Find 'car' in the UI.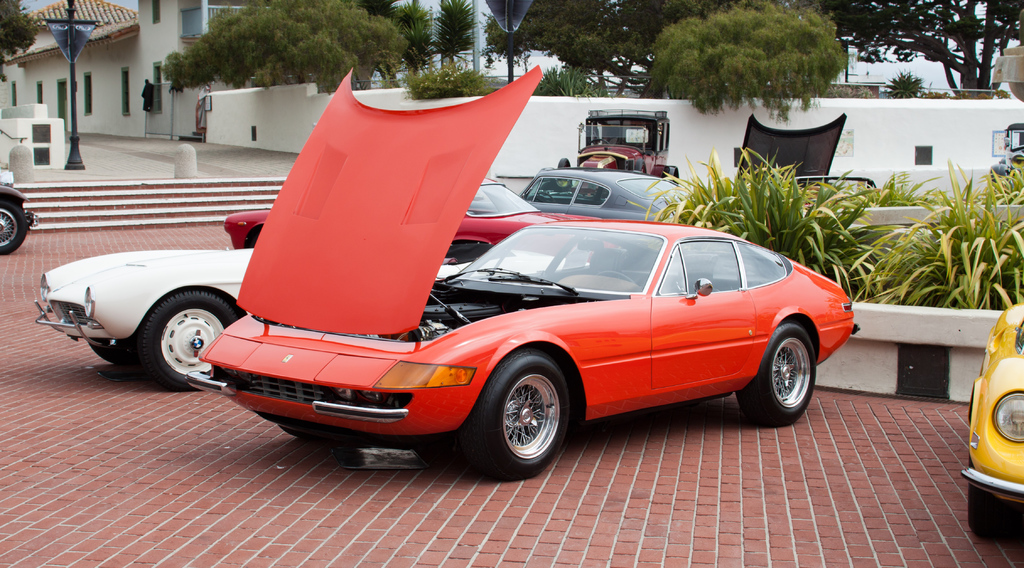
UI element at x1=221, y1=170, x2=601, y2=268.
